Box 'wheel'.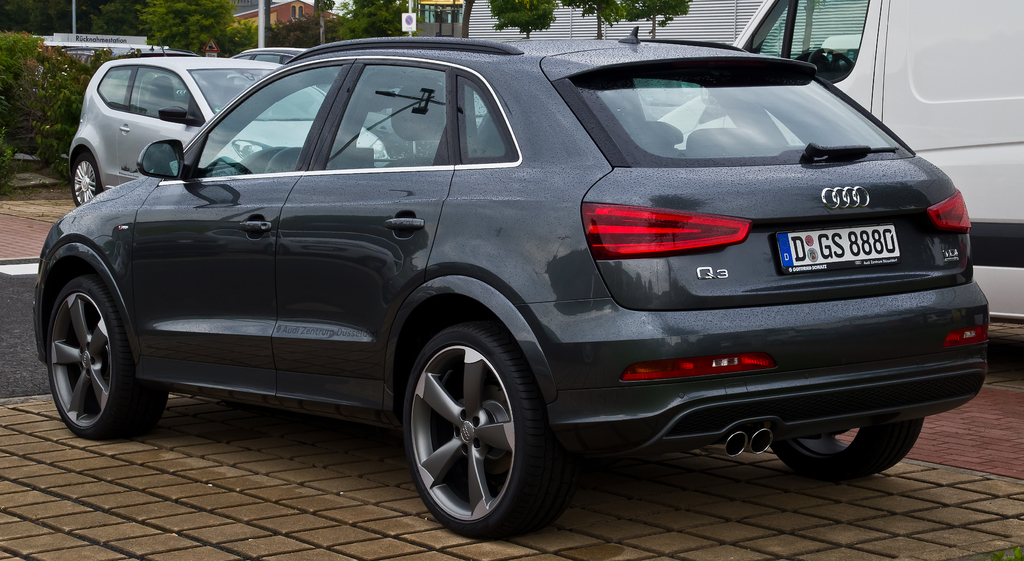
bbox=[770, 418, 925, 480].
